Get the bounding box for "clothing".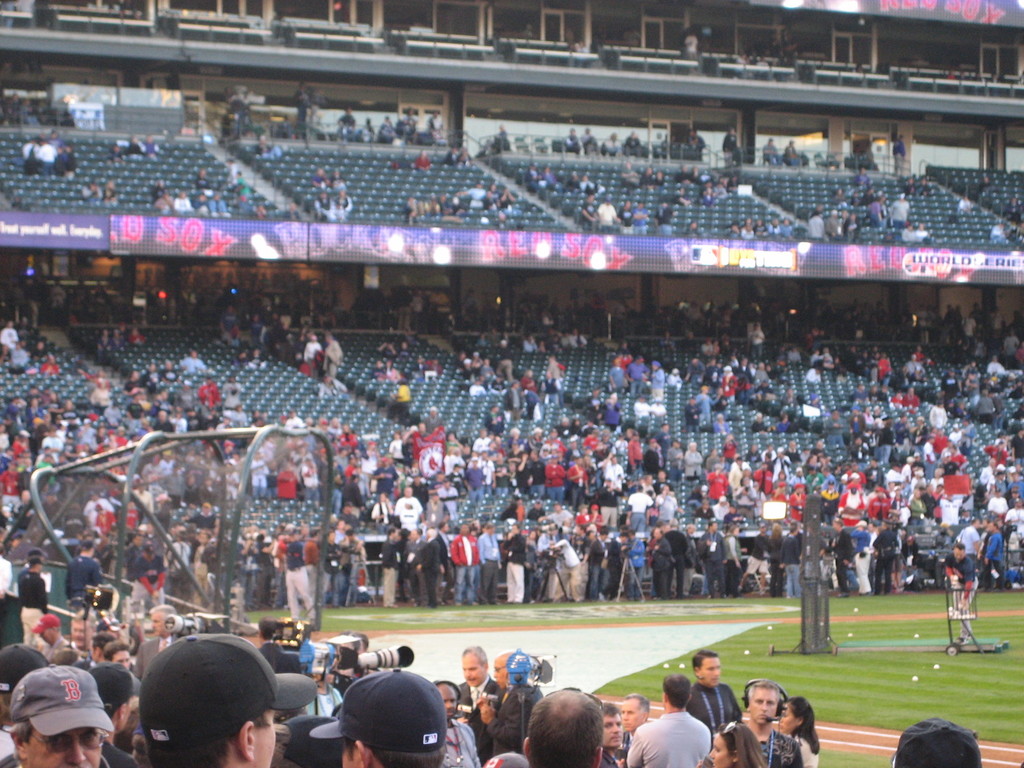
[639,449,661,471].
